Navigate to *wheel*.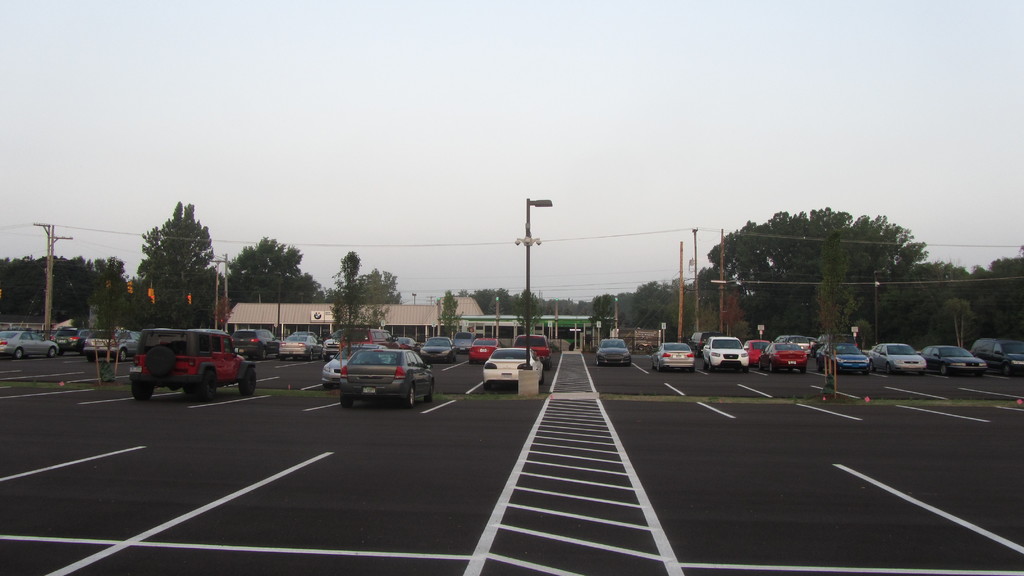
Navigation target: detection(863, 366, 870, 376).
